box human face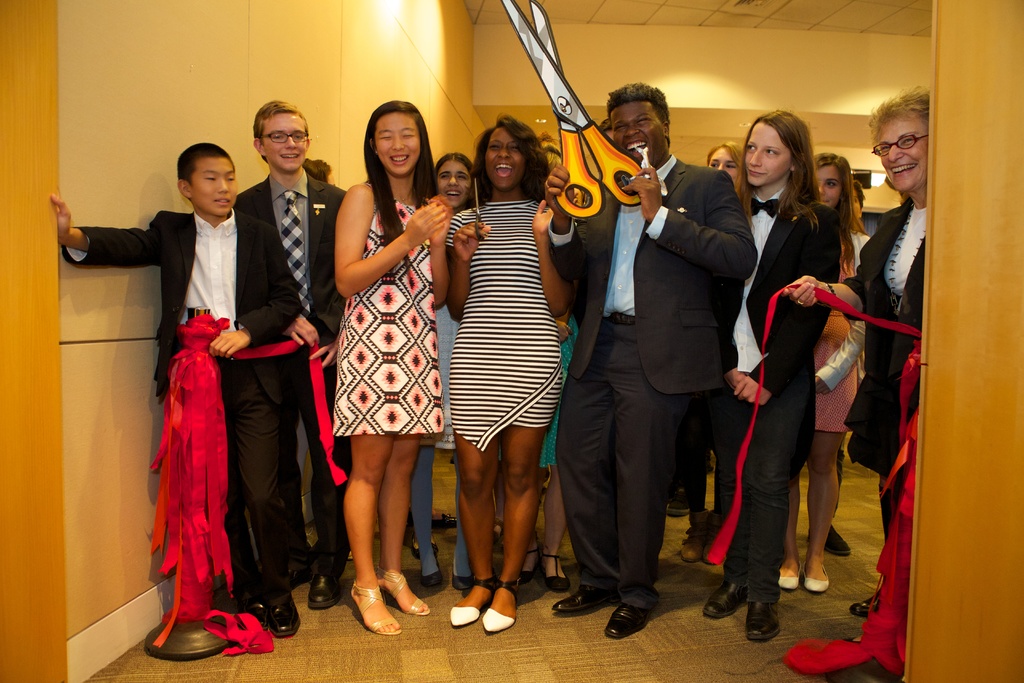
box=[438, 160, 472, 208]
